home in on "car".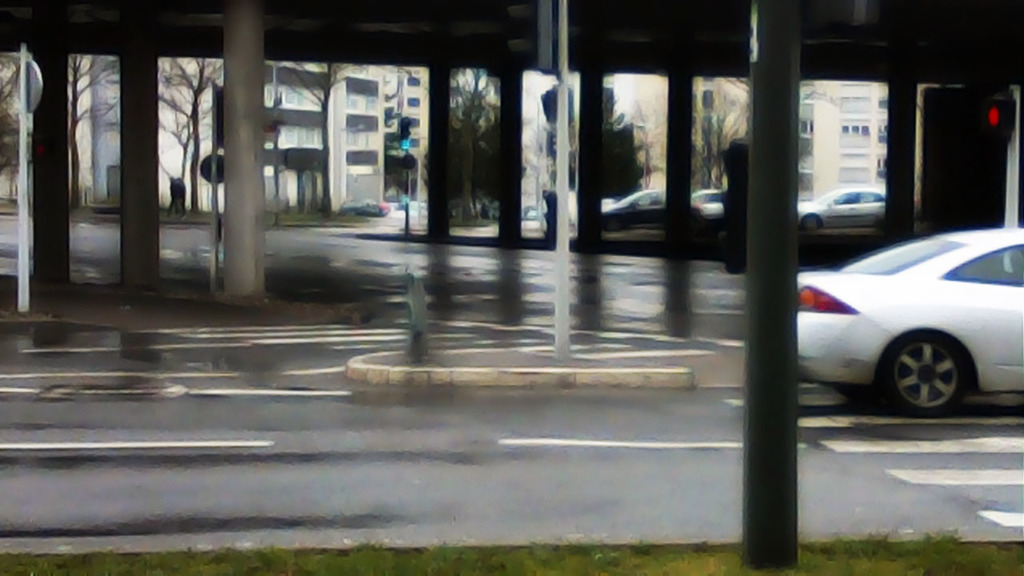
Homed in at locate(797, 189, 886, 222).
